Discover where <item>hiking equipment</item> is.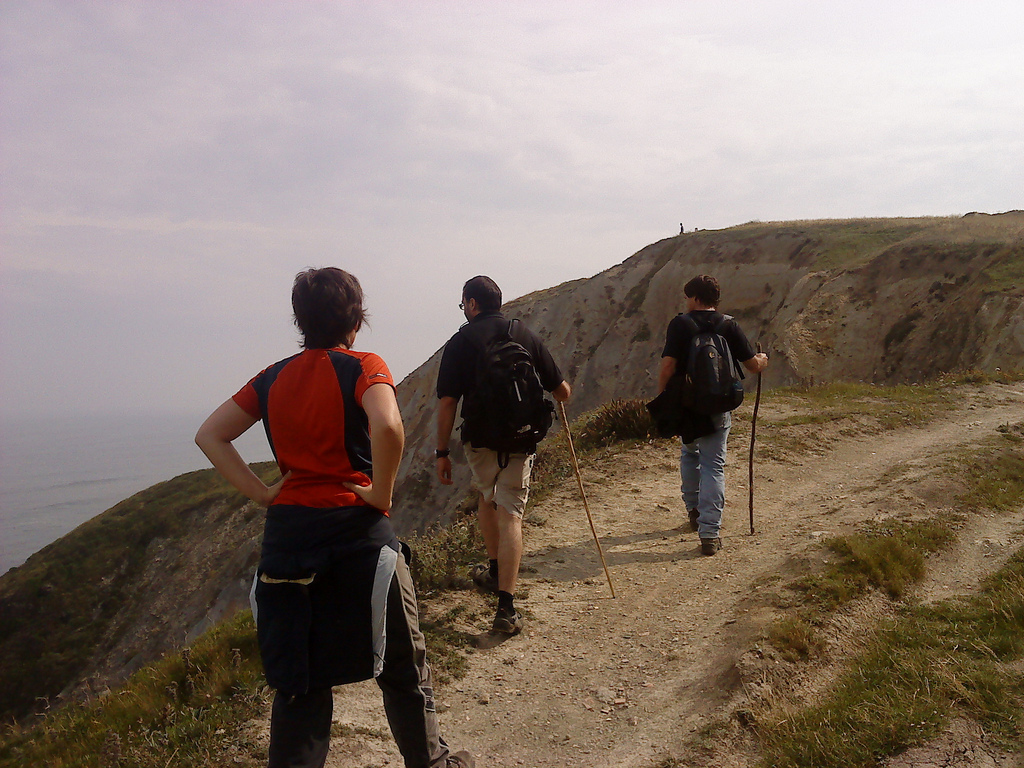
Discovered at pyautogui.locateOnScreen(436, 316, 553, 458).
